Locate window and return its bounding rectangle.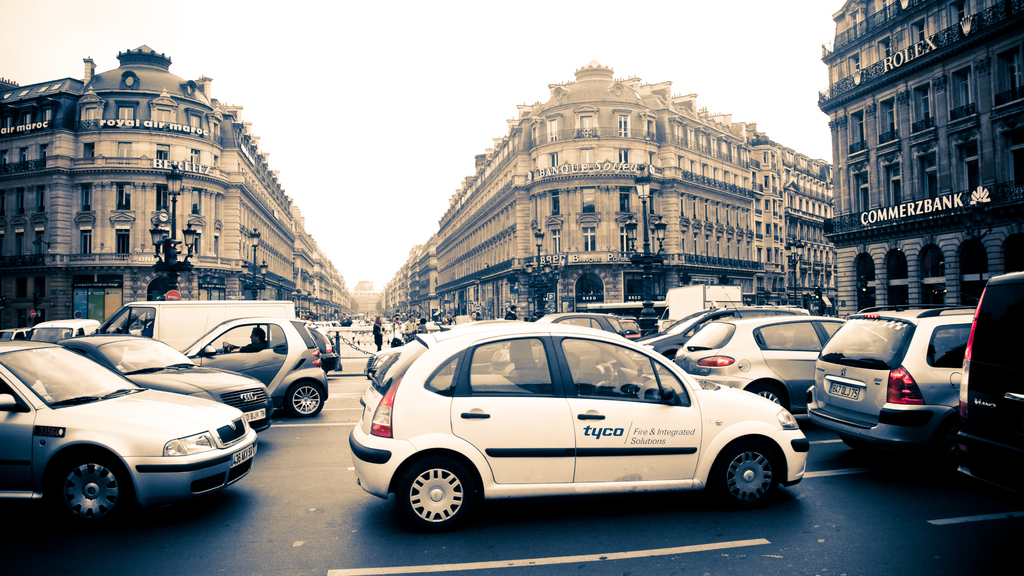
left=877, top=95, right=892, bottom=148.
